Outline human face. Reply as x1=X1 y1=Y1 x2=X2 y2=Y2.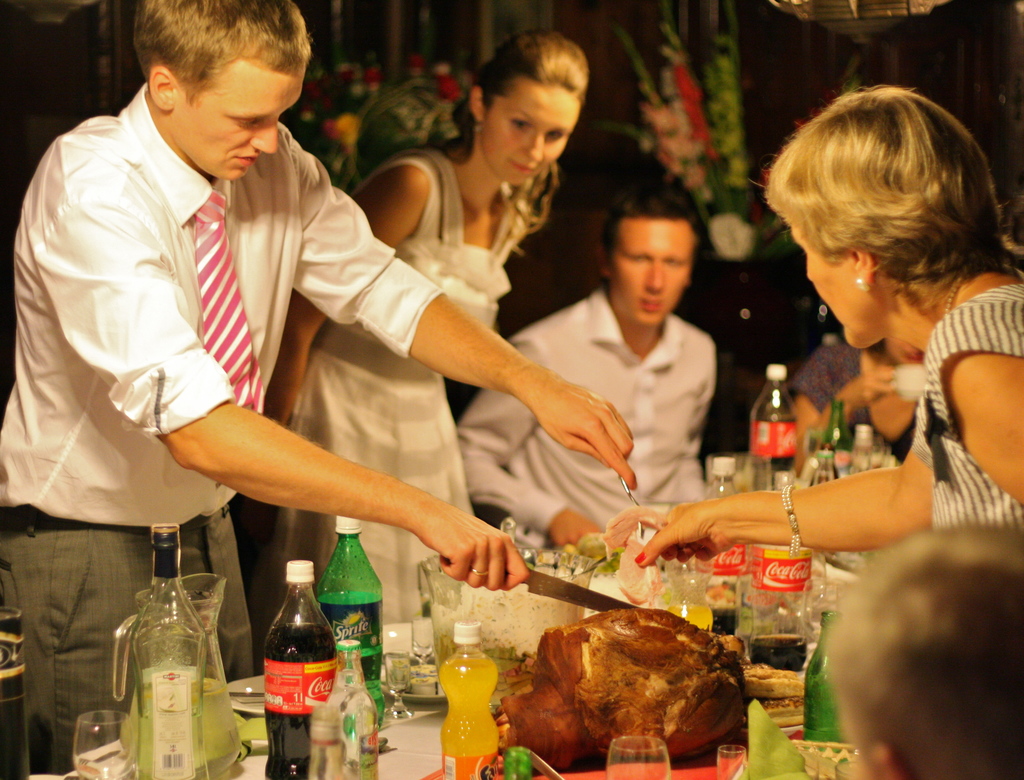
x1=611 y1=220 x2=693 y2=324.
